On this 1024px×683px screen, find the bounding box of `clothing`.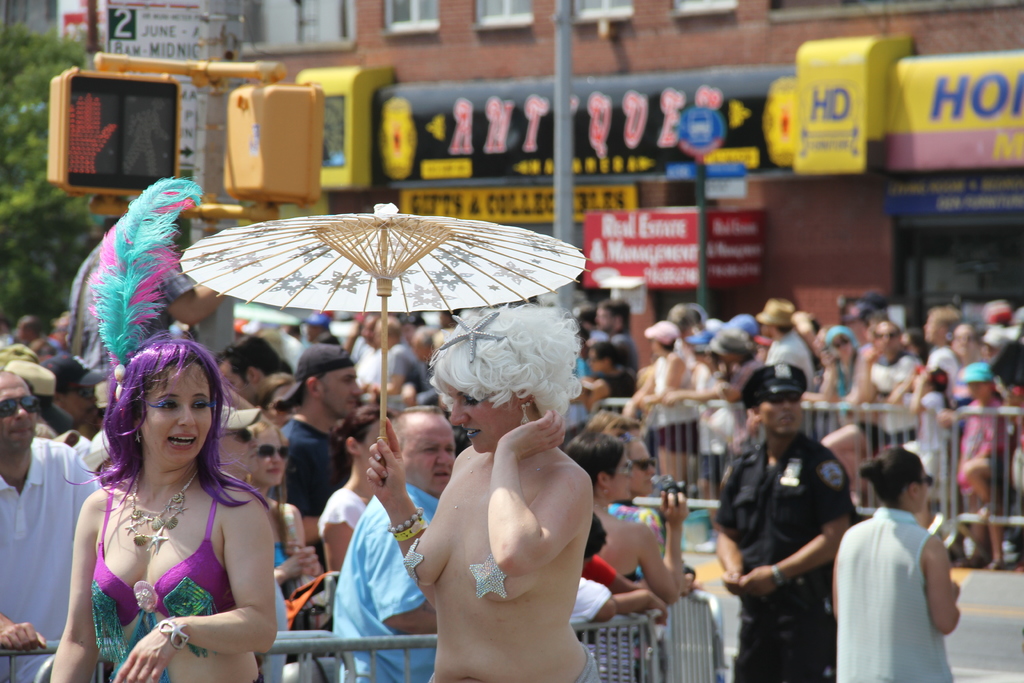
Bounding box: [x1=640, y1=352, x2=696, y2=453].
